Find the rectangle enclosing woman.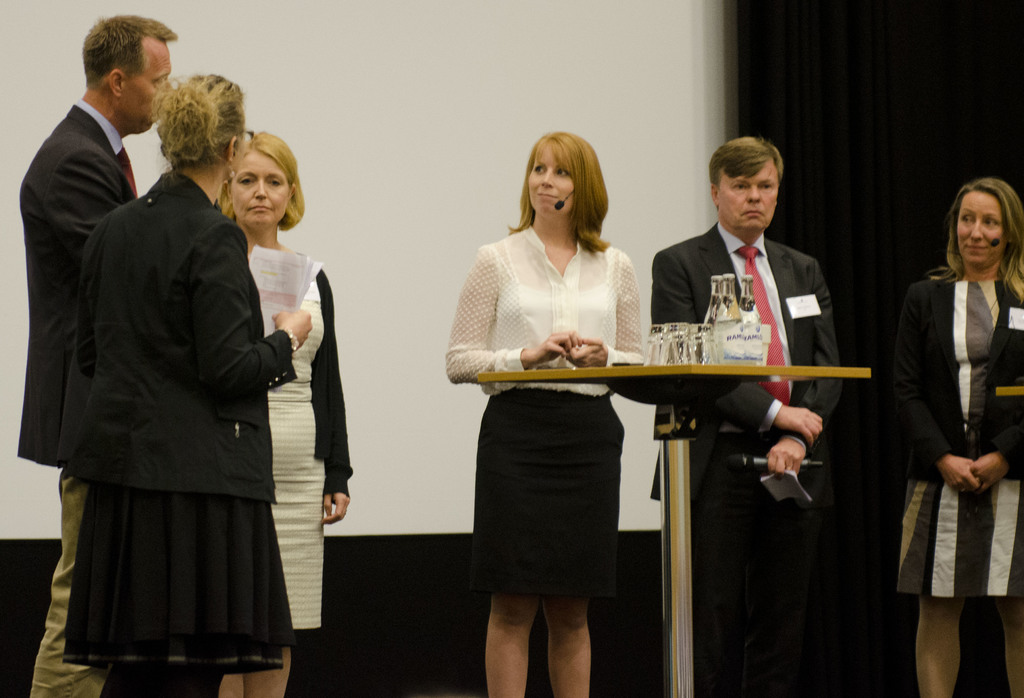
(left=53, top=73, right=308, bottom=697).
